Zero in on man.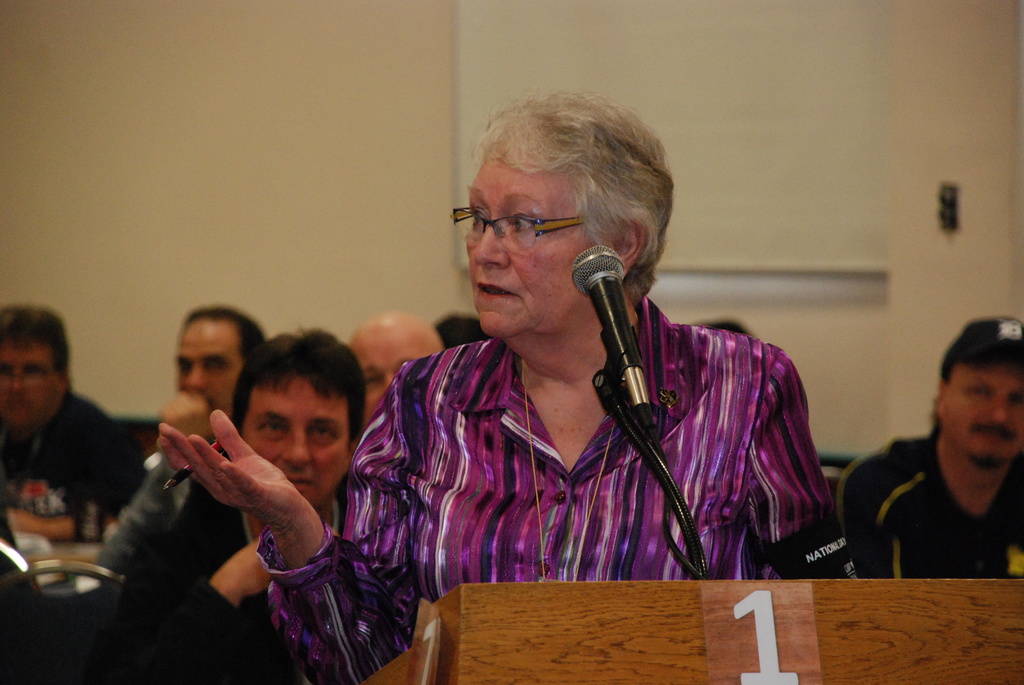
Zeroed in: (94,305,275,576).
